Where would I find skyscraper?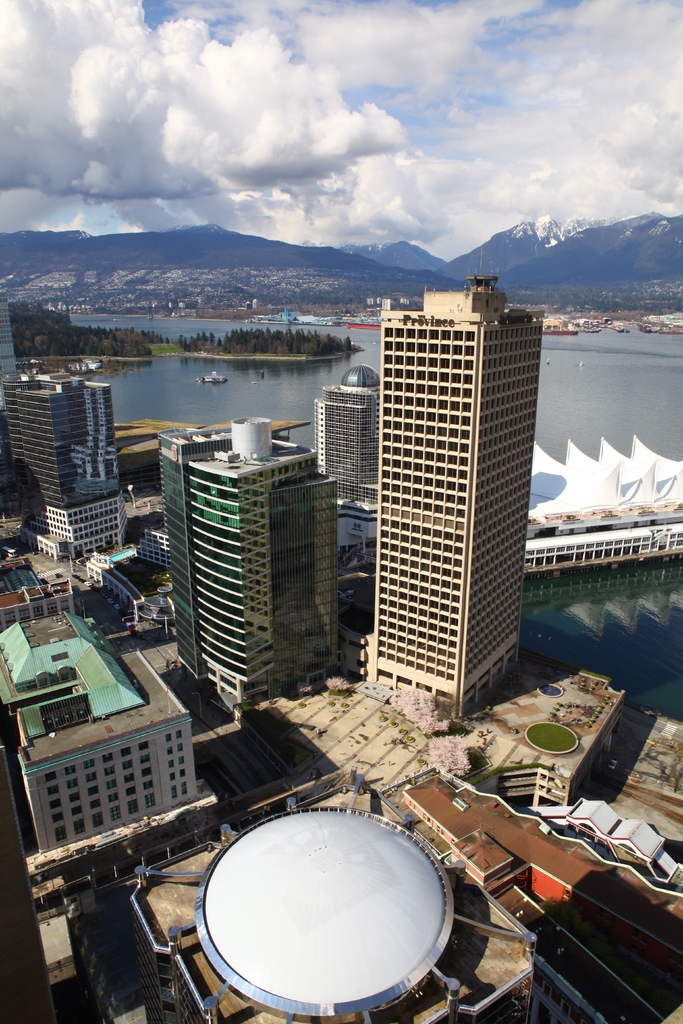
At [0, 285, 29, 385].
